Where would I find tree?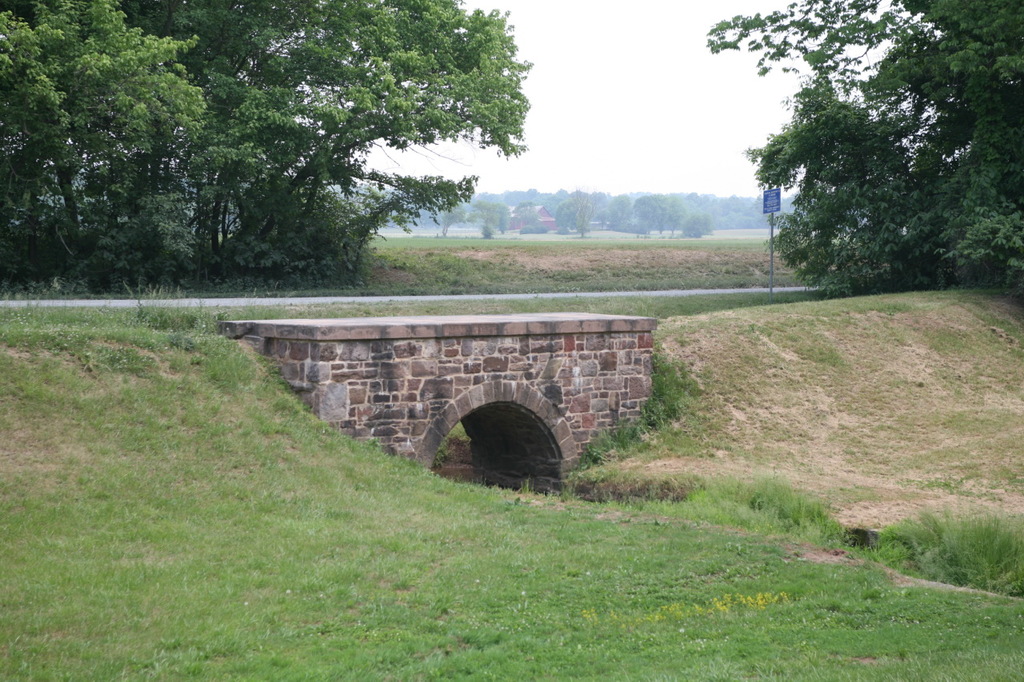
At 686:206:714:245.
